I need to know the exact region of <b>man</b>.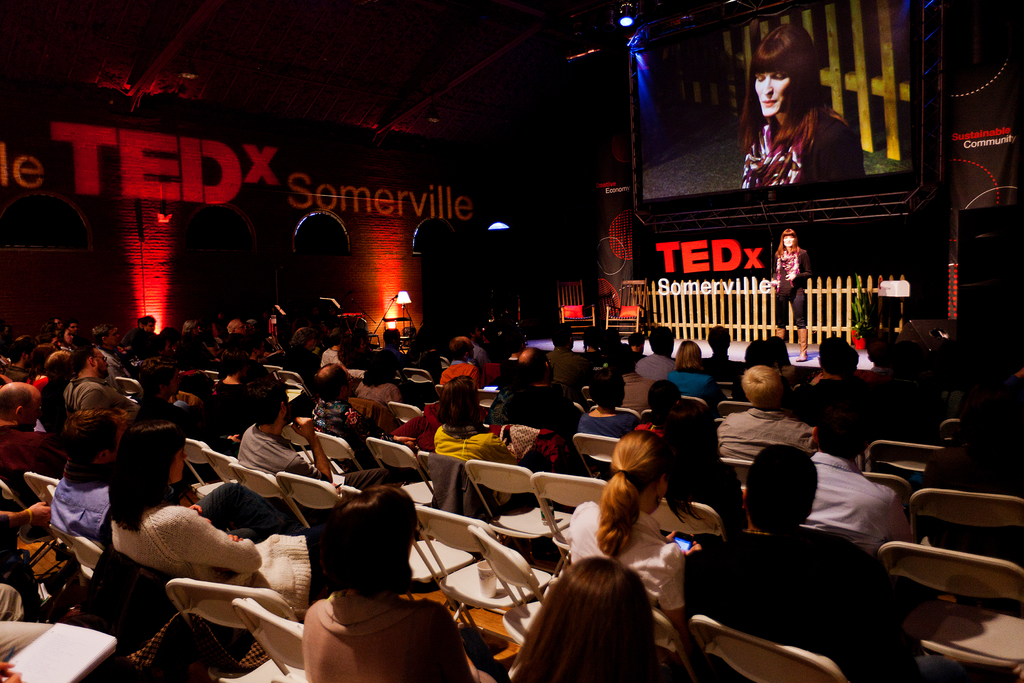
Region: <region>691, 443, 972, 682</region>.
